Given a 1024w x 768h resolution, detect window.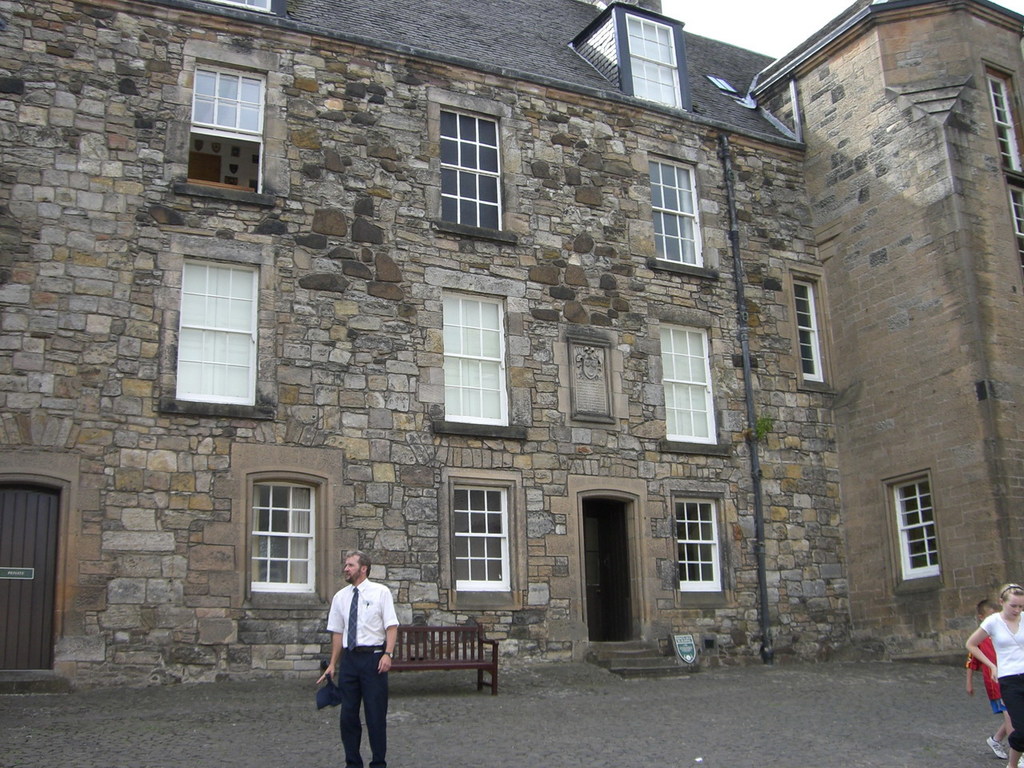
box=[661, 323, 717, 443].
